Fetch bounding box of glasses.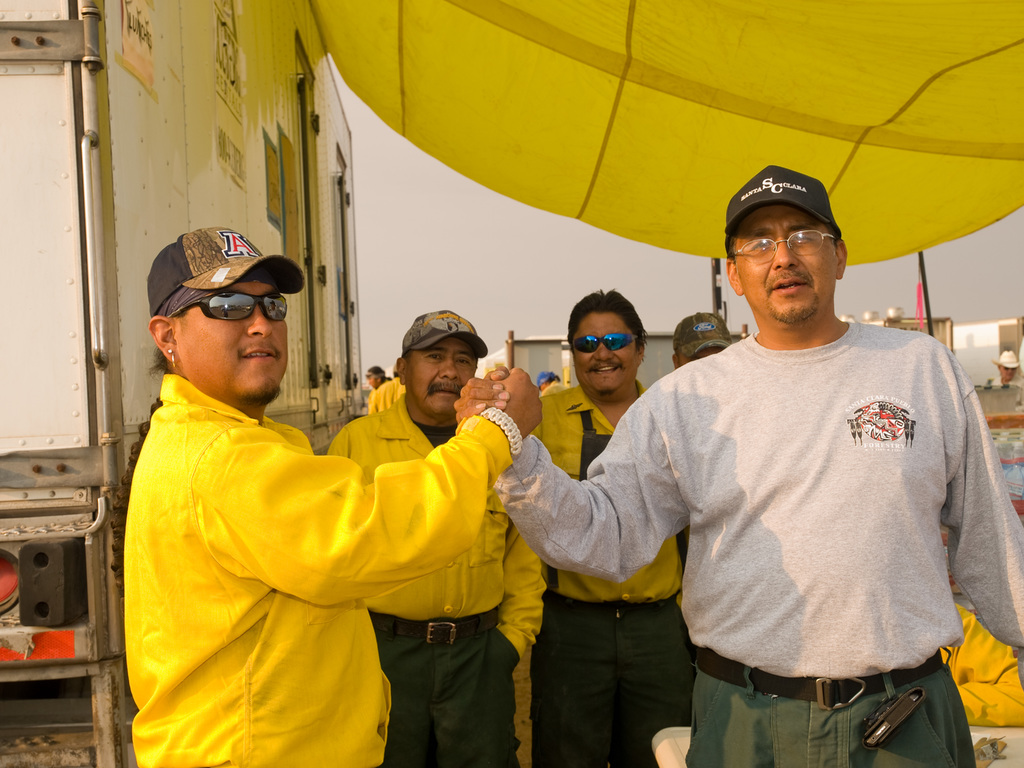
Bbox: bbox=[726, 223, 851, 276].
